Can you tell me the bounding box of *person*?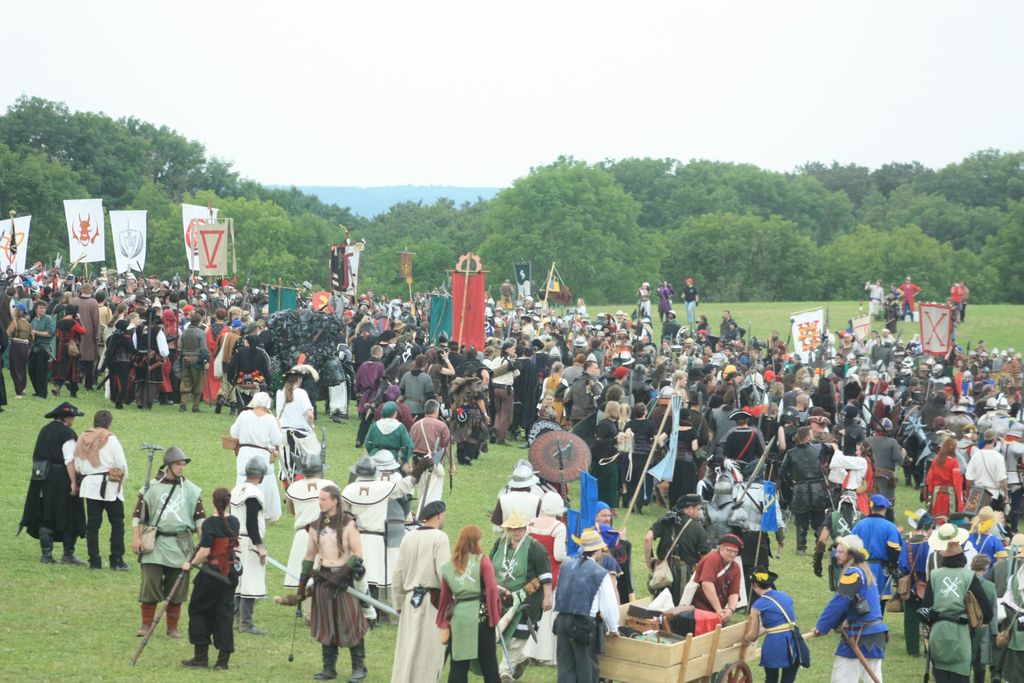
x1=230, y1=393, x2=282, y2=524.
